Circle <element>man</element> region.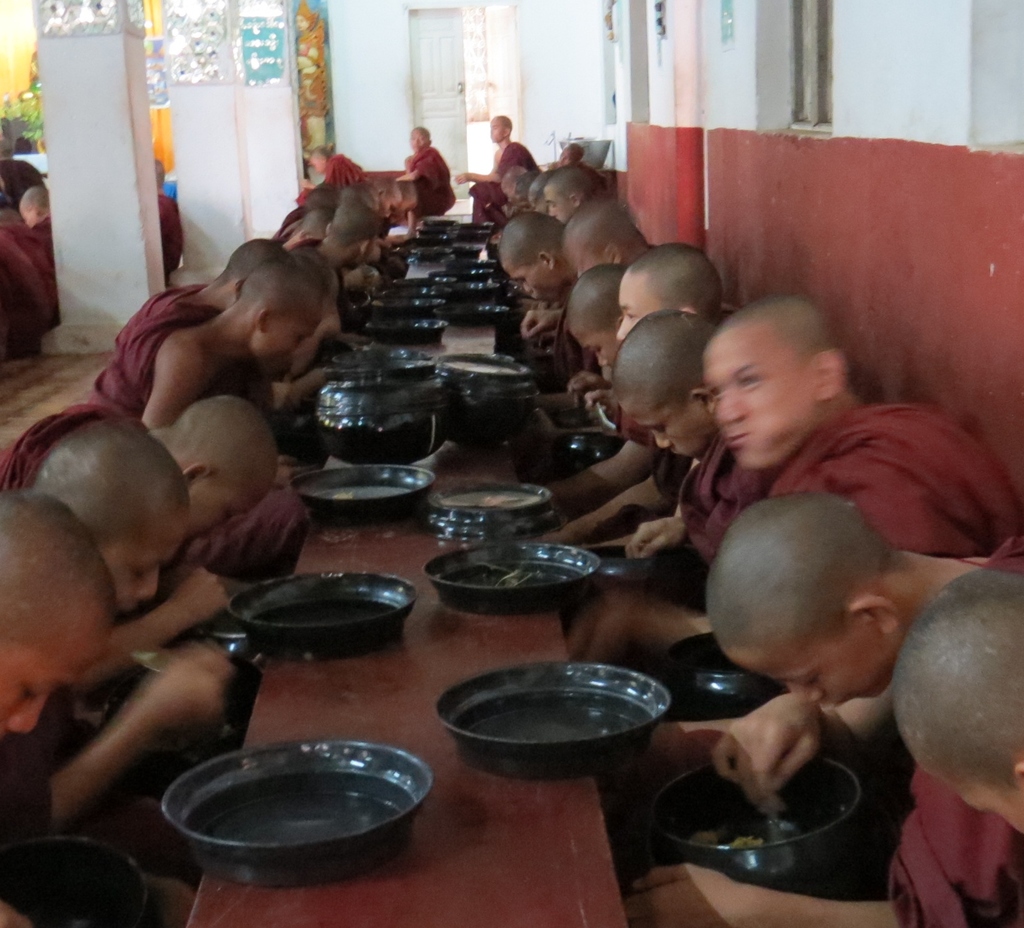
Region: pyautogui.locateOnScreen(495, 209, 578, 334).
